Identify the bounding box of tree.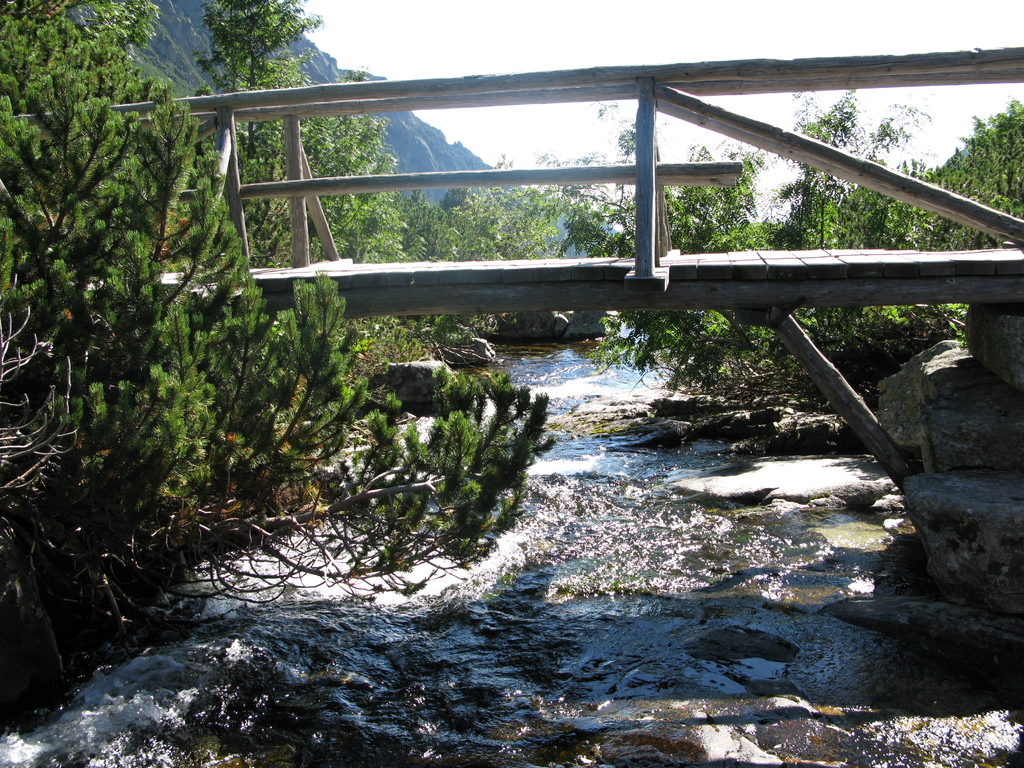
pyautogui.locateOnScreen(375, 150, 587, 357).
